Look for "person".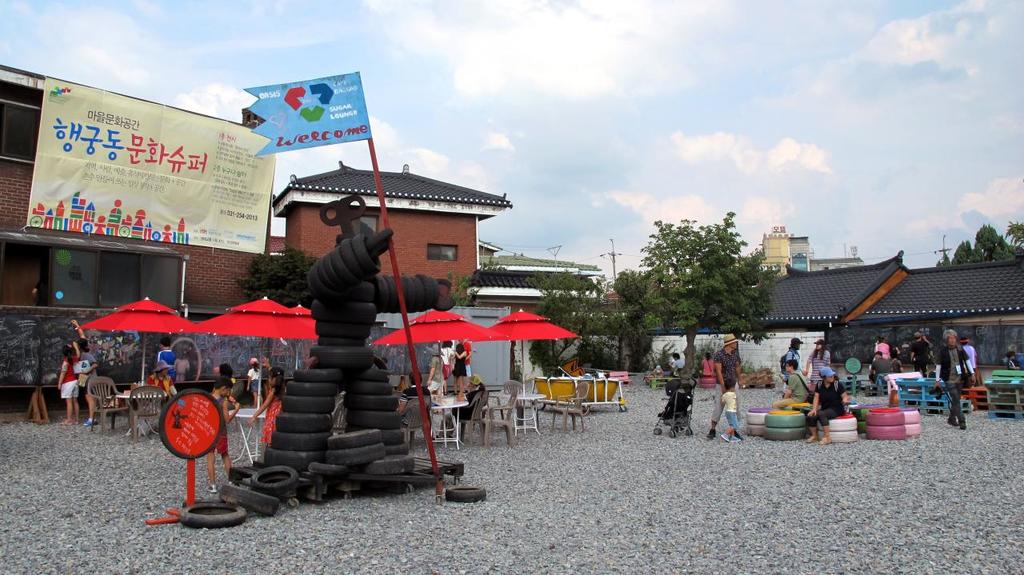
Found: rect(697, 344, 746, 440).
